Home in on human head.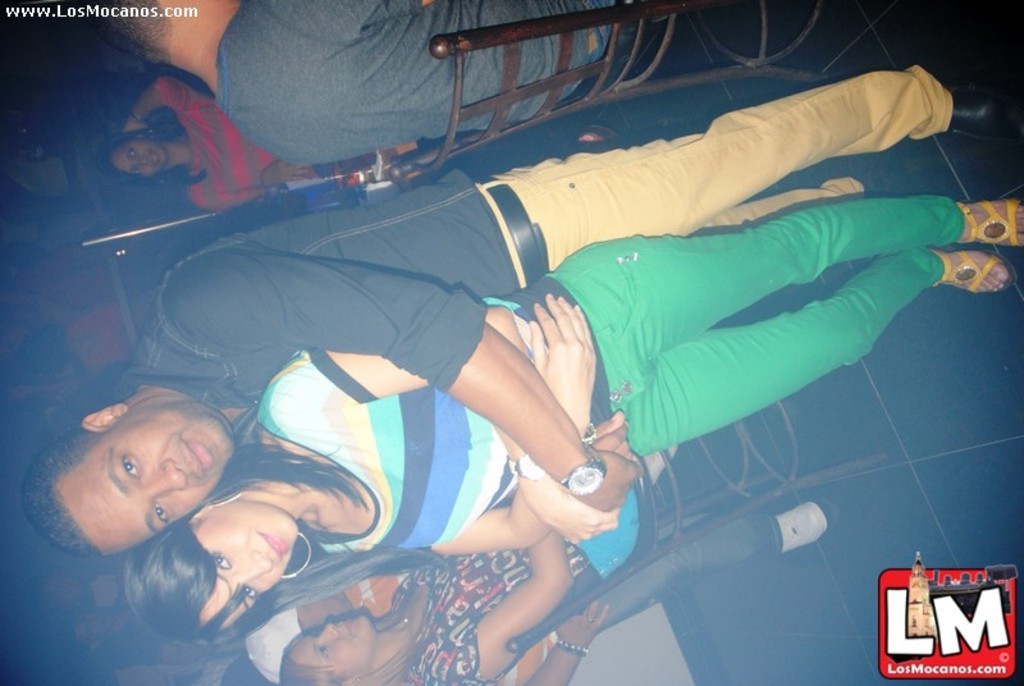
Homed in at l=54, t=374, r=225, b=535.
